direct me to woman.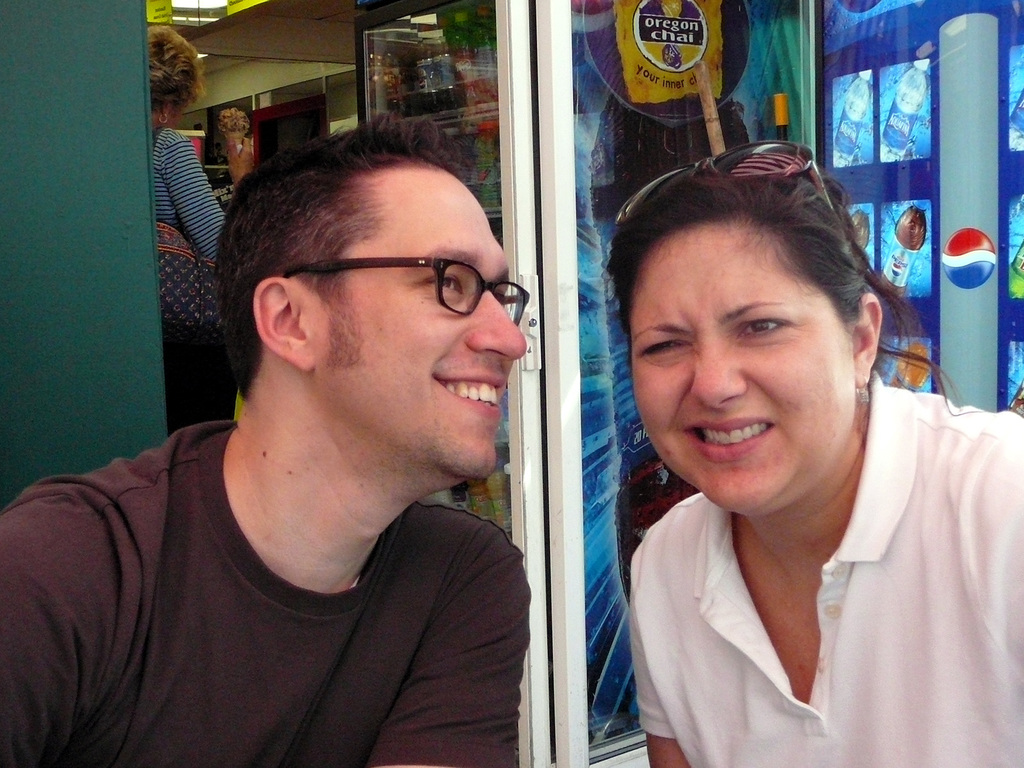
Direction: 146,26,256,440.
